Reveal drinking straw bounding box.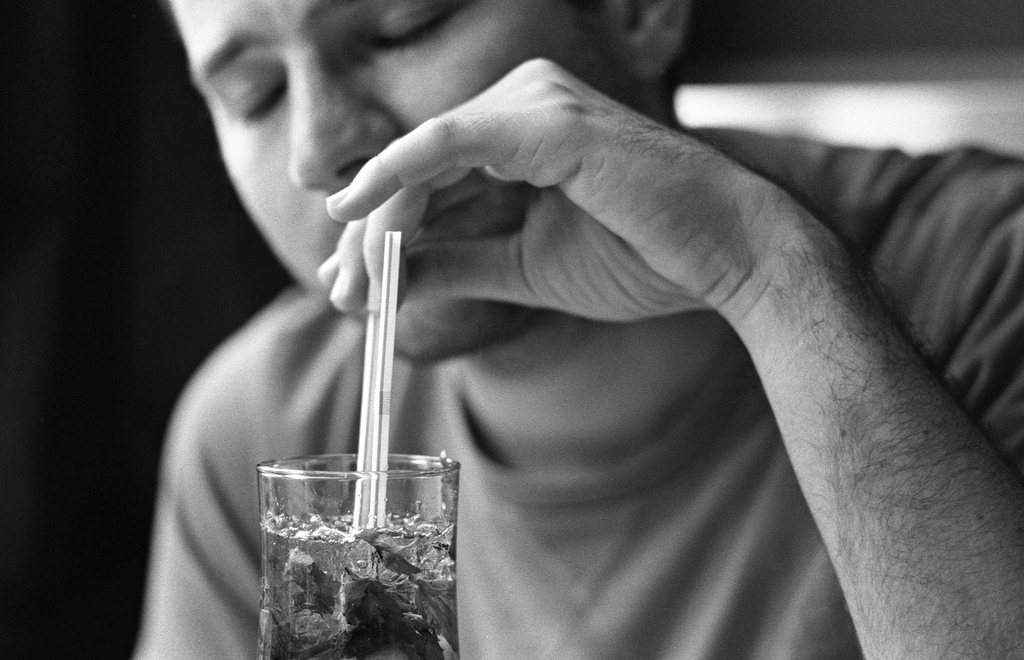
Revealed: crop(355, 296, 385, 527).
